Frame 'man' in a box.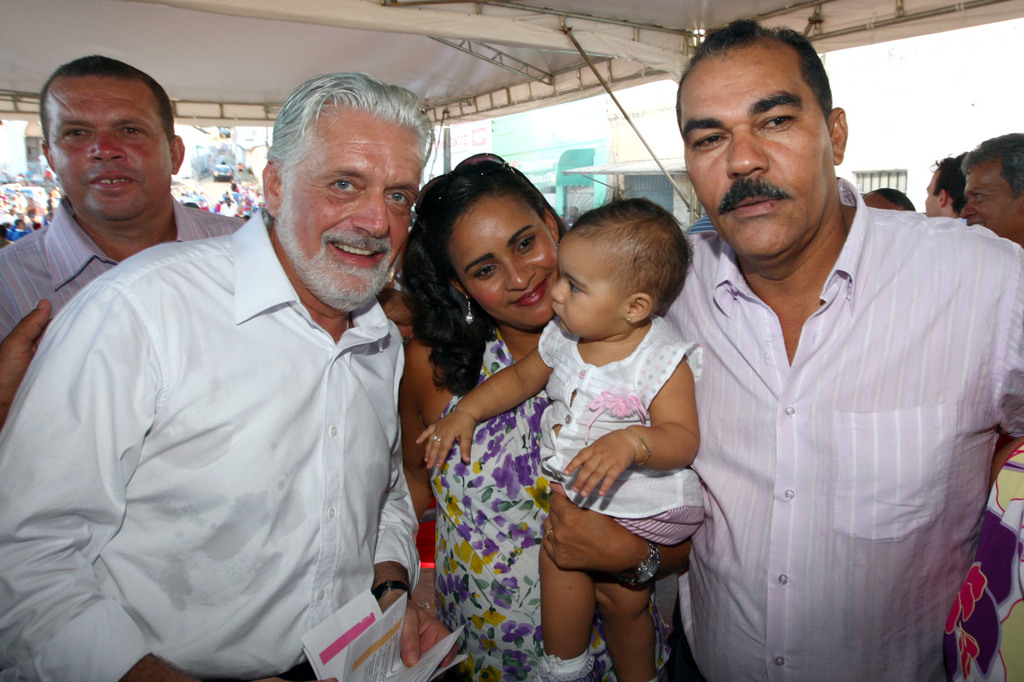
region(26, 76, 451, 680).
